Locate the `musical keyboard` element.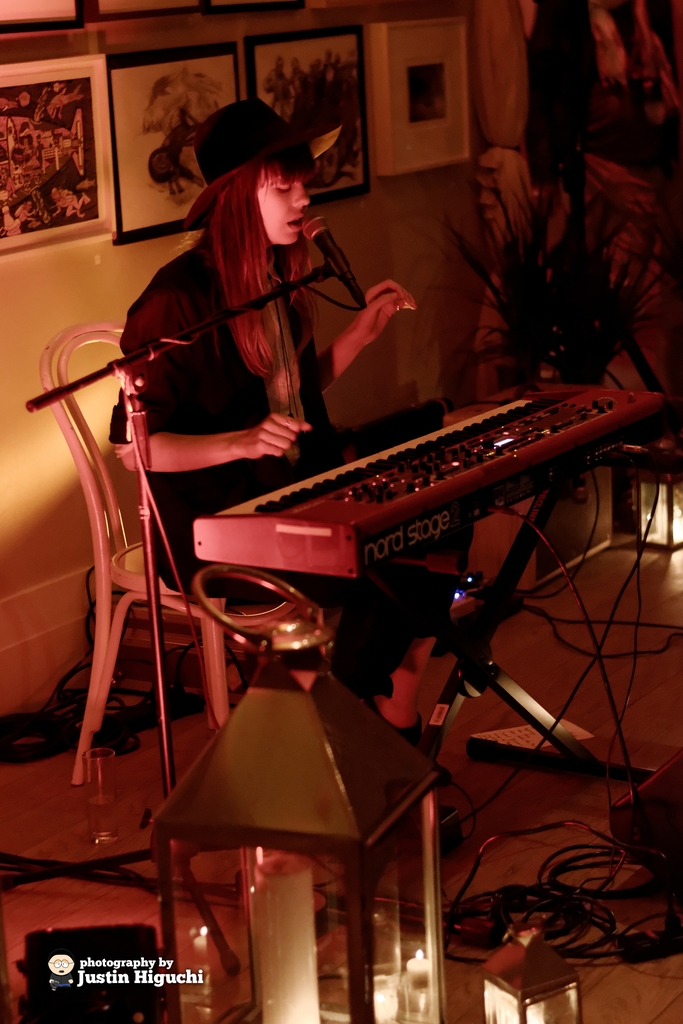
Element bbox: {"x1": 181, "y1": 382, "x2": 668, "y2": 604}.
